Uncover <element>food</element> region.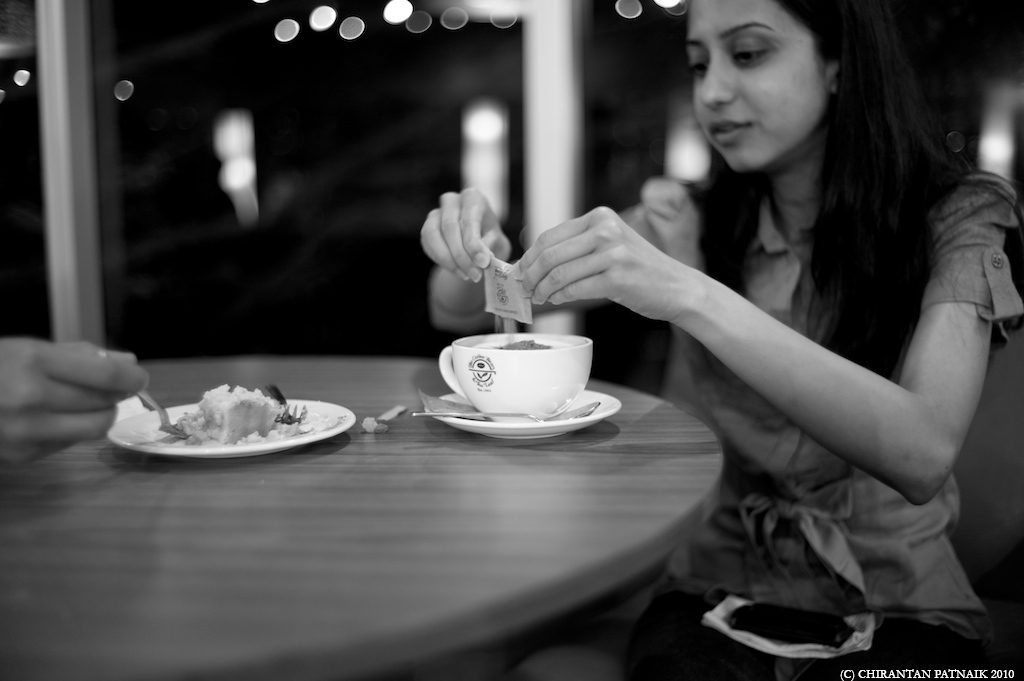
Uncovered: (112, 378, 346, 467).
